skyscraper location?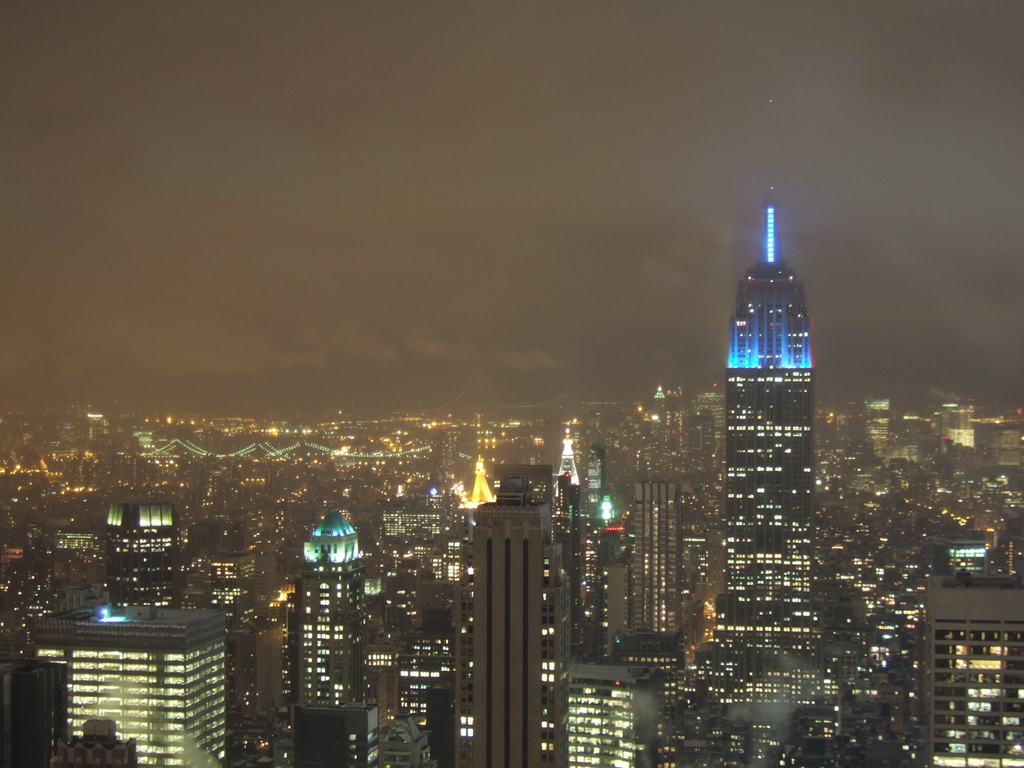
crop(922, 576, 1023, 767)
